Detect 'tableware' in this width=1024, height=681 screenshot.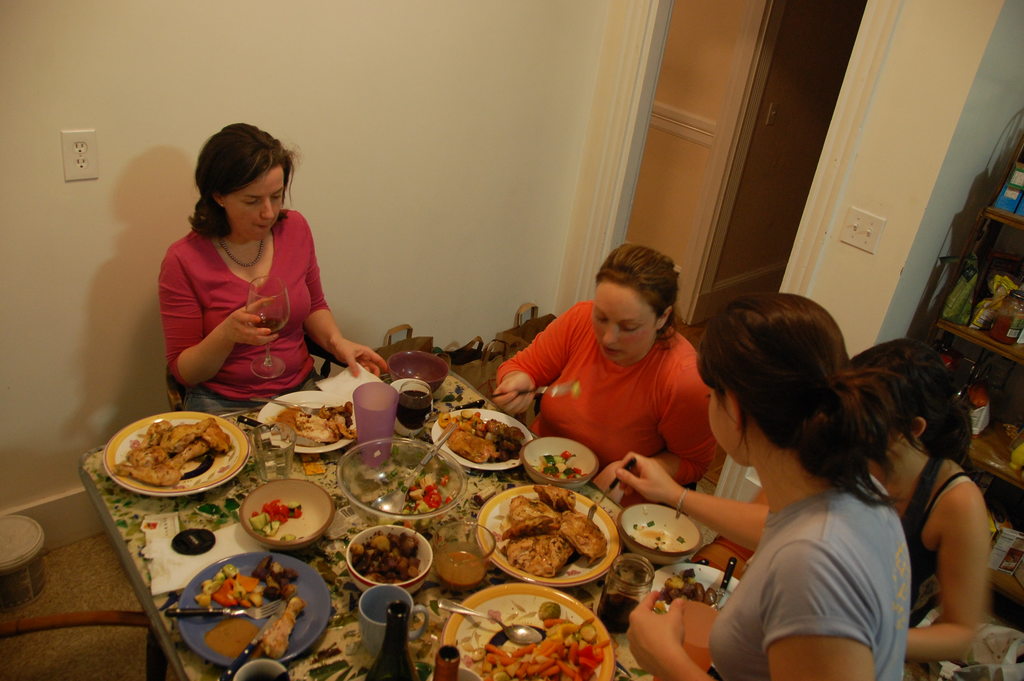
Detection: 246, 422, 301, 487.
